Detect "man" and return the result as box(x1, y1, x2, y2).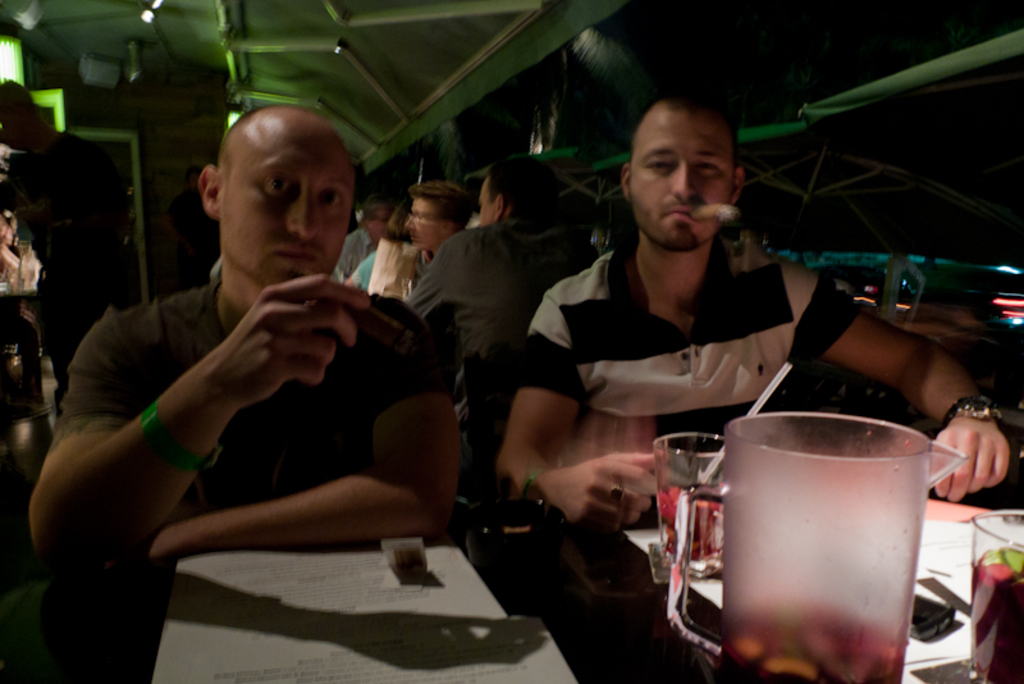
box(31, 95, 493, 656).
